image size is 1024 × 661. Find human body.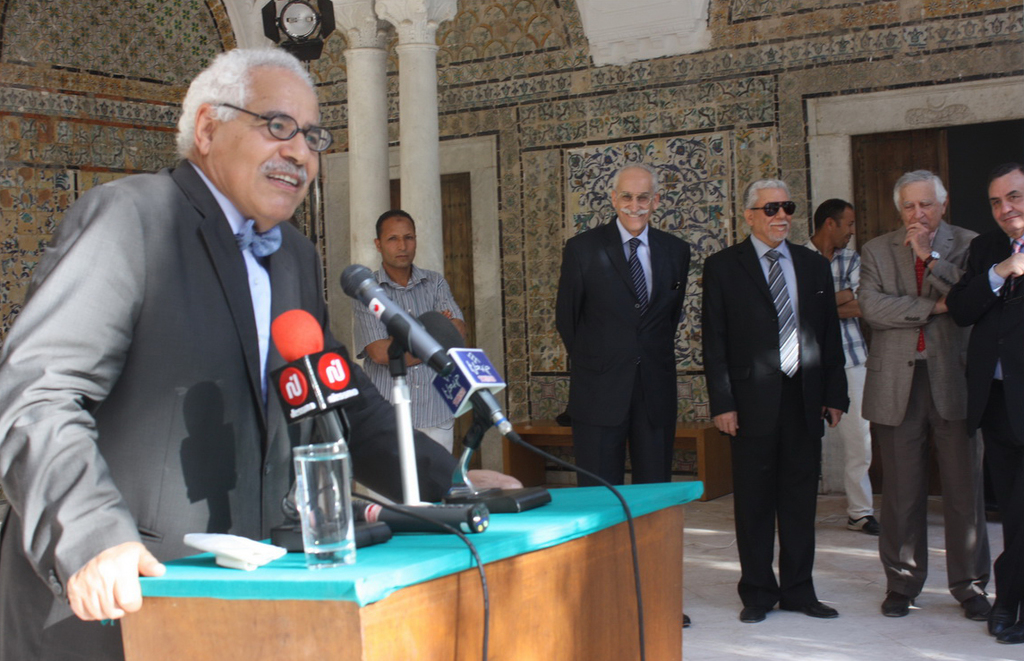
(left=0, top=156, right=521, bottom=660).
